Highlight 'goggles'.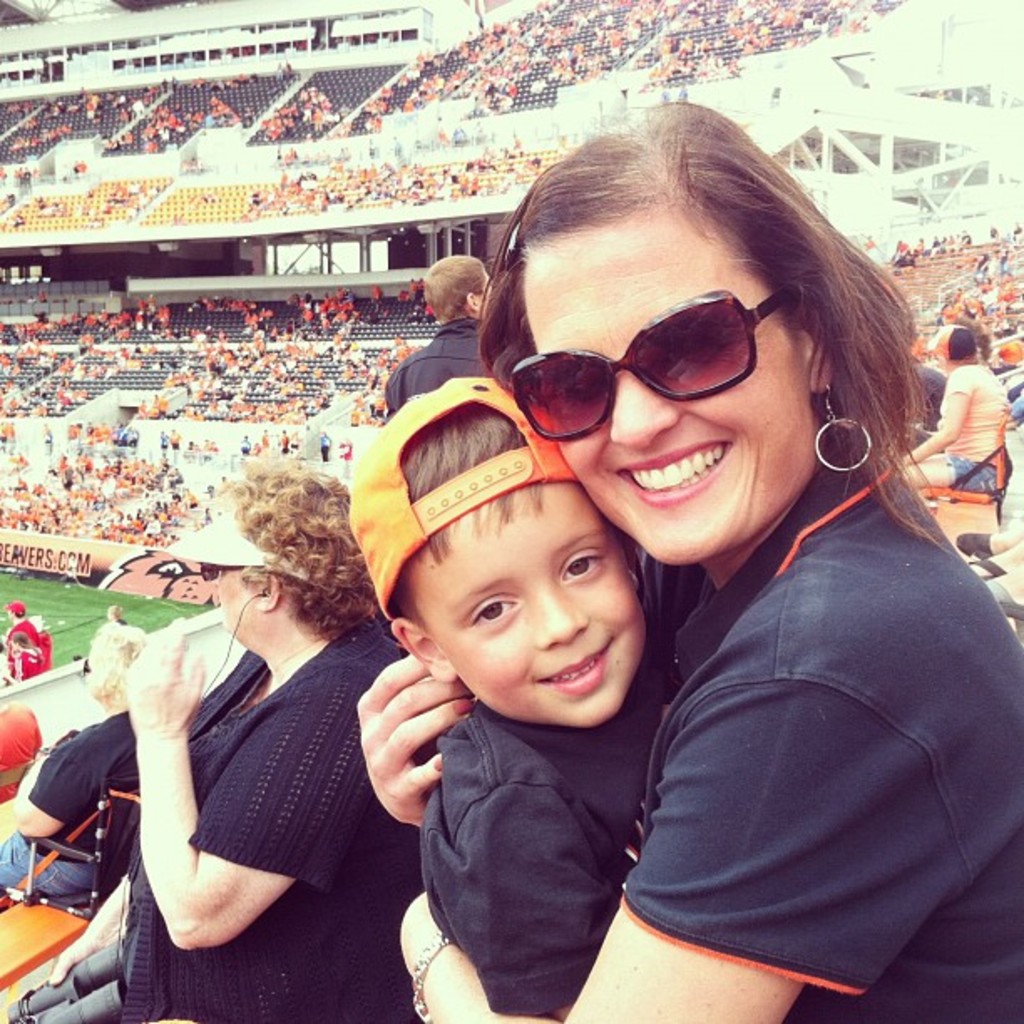
Highlighted region: pyautogui.locateOnScreen(199, 561, 254, 581).
